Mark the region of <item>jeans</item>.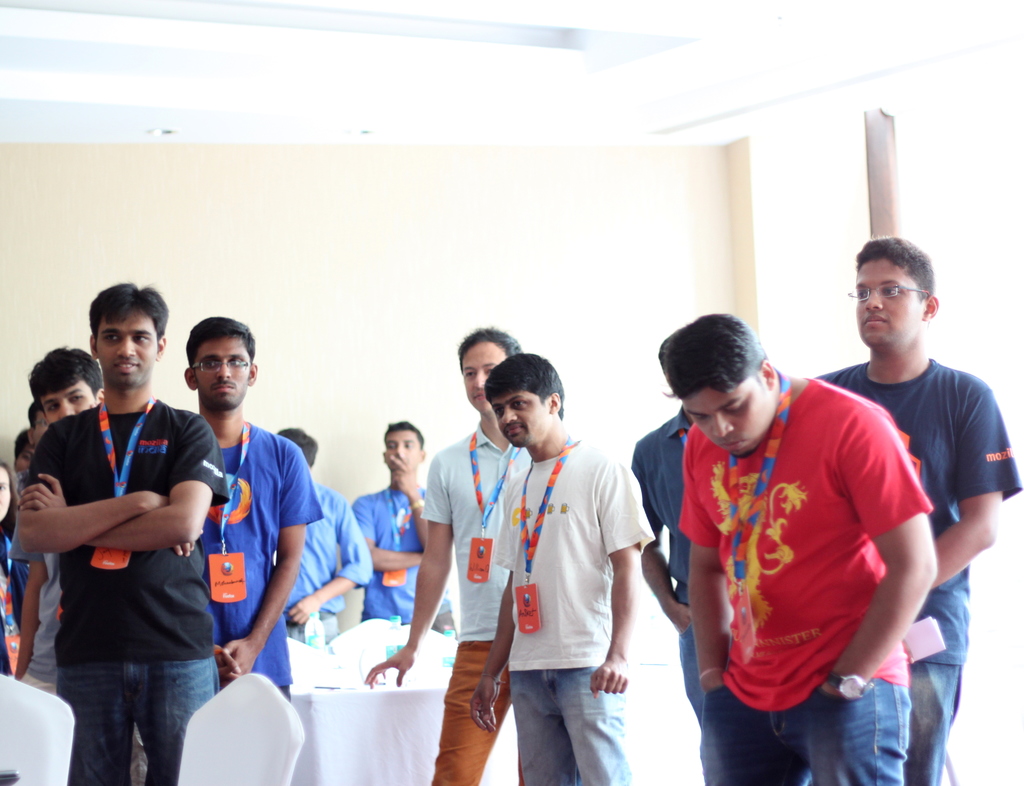
Region: <bbox>52, 628, 218, 785</bbox>.
